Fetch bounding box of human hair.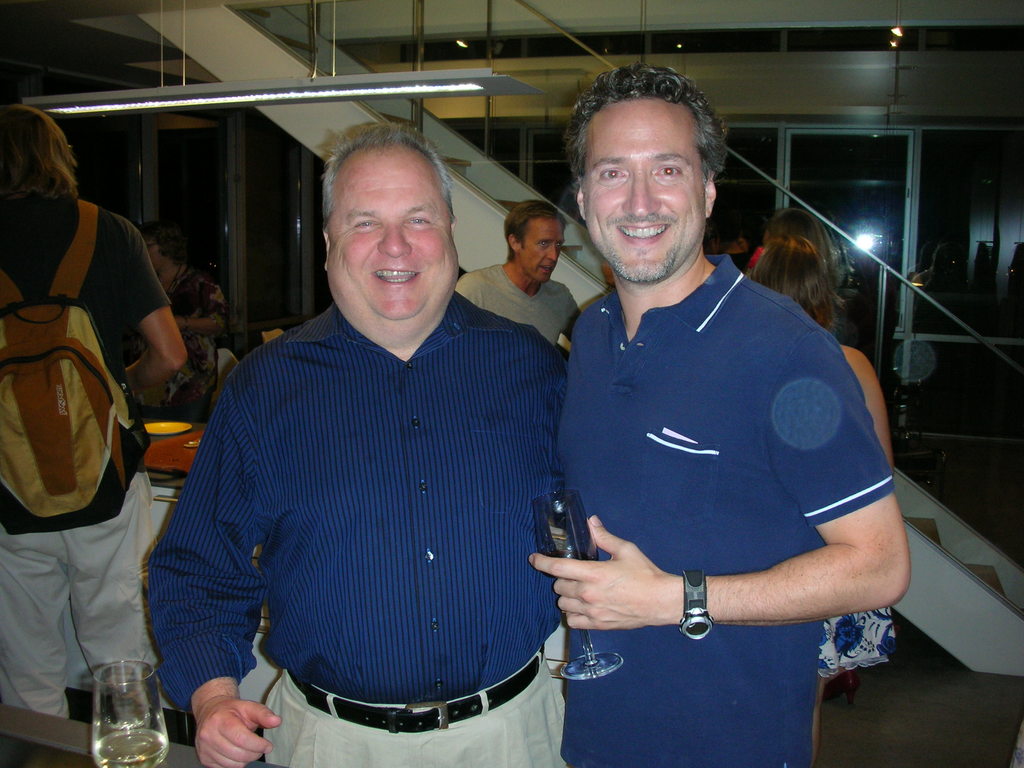
Bbox: crop(751, 236, 842, 333).
